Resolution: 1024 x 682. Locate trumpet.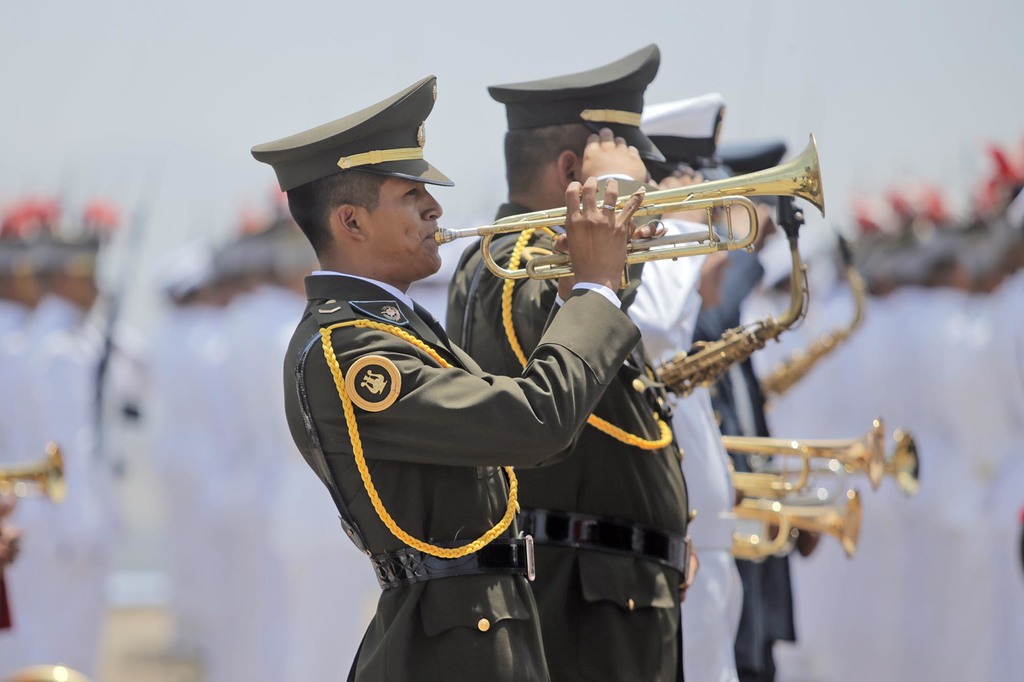
bbox(0, 436, 72, 509).
